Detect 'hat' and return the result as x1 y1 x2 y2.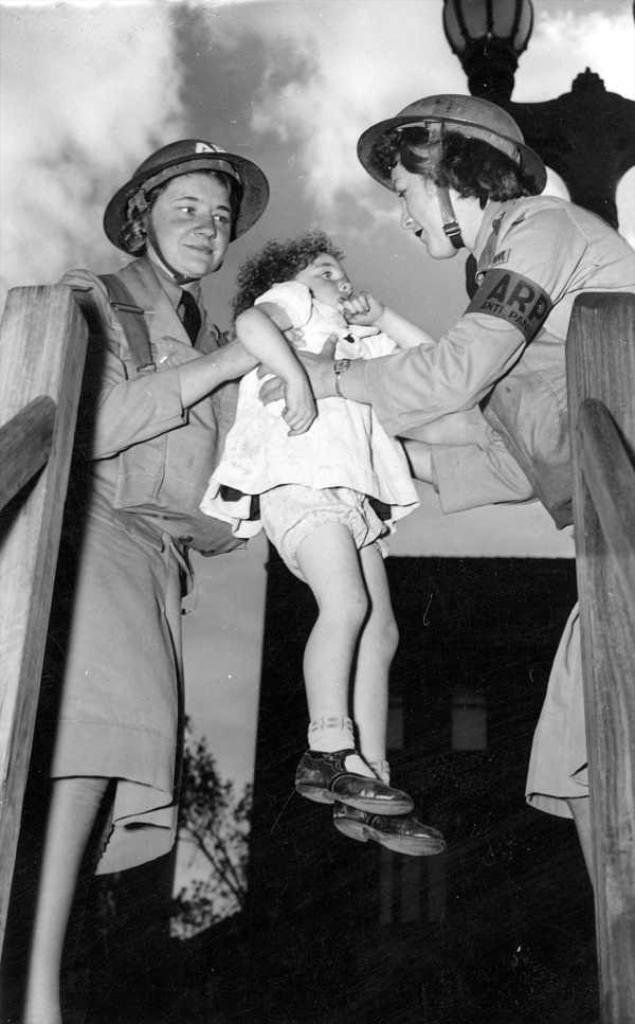
350 93 549 253.
